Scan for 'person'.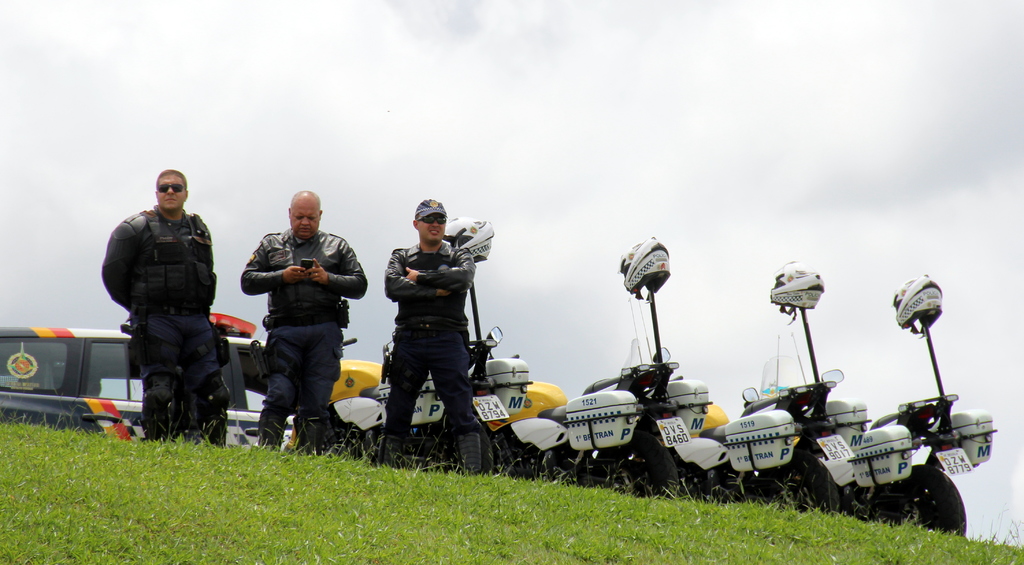
Scan result: [x1=239, y1=189, x2=372, y2=445].
